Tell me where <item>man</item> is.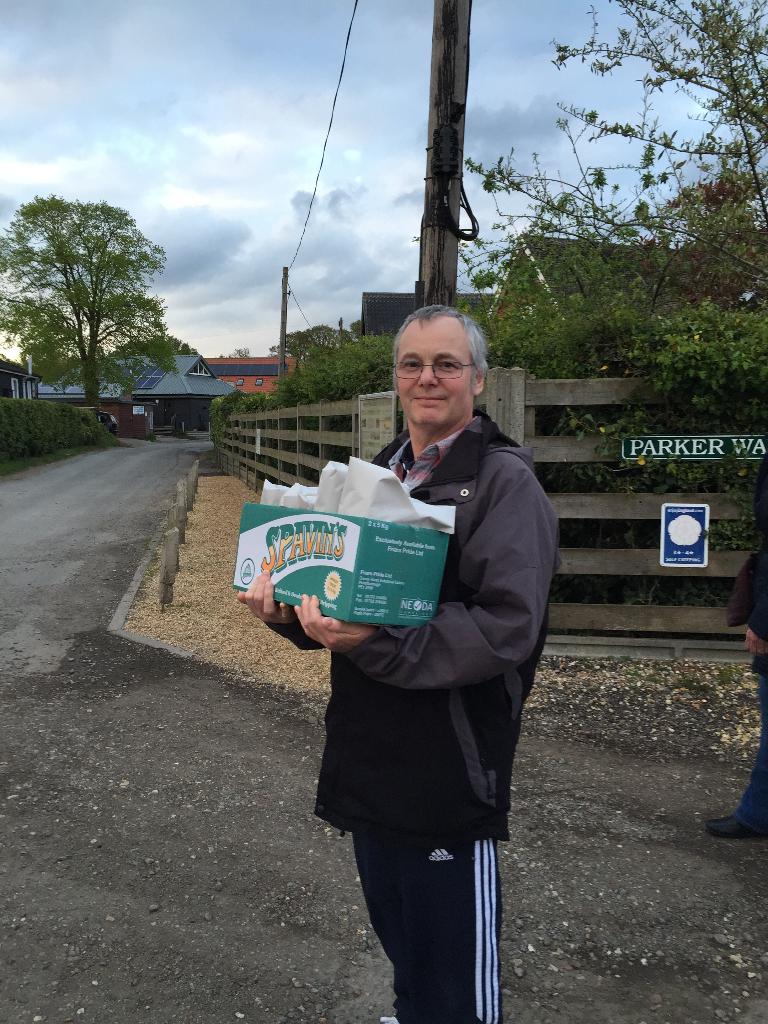
<item>man</item> is at (x1=289, y1=304, x2=562, y2=973).
